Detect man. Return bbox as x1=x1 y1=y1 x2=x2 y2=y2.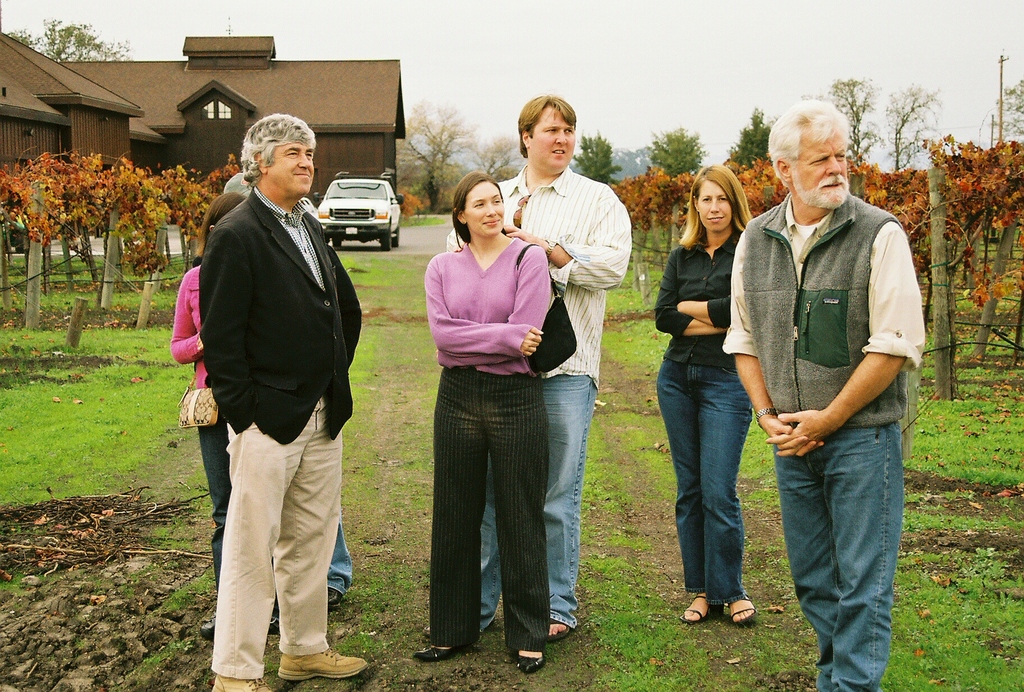
x1=724 y1=97 x2=924 y2=691.
